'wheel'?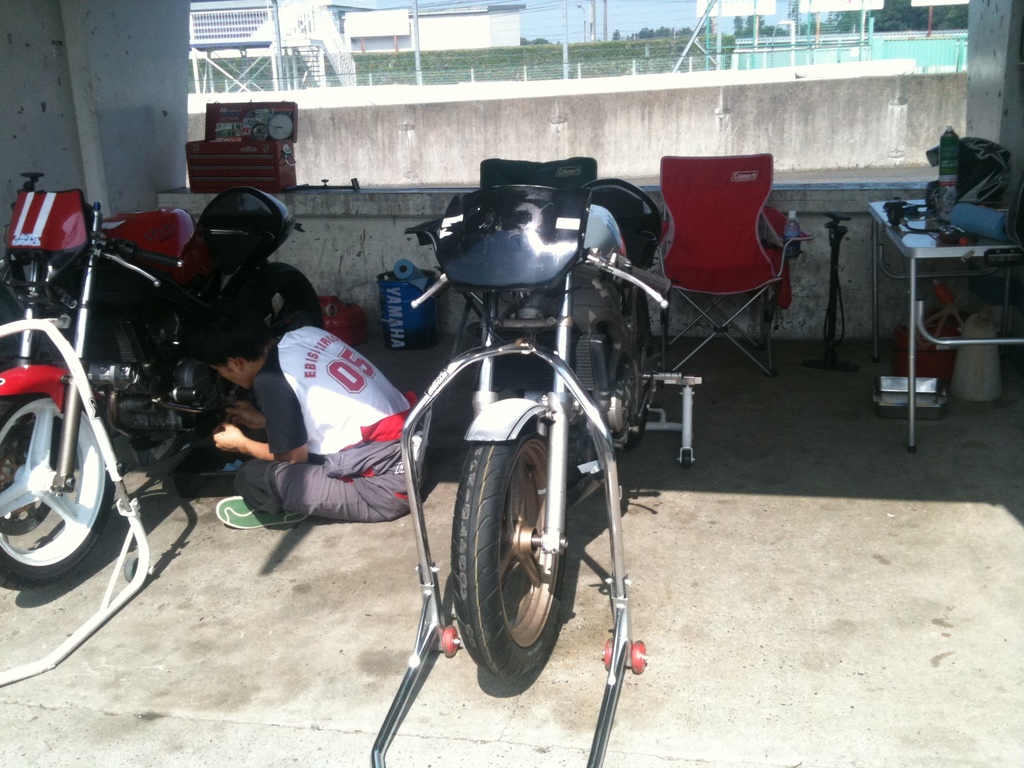
<box>441,433,581,689</box>
